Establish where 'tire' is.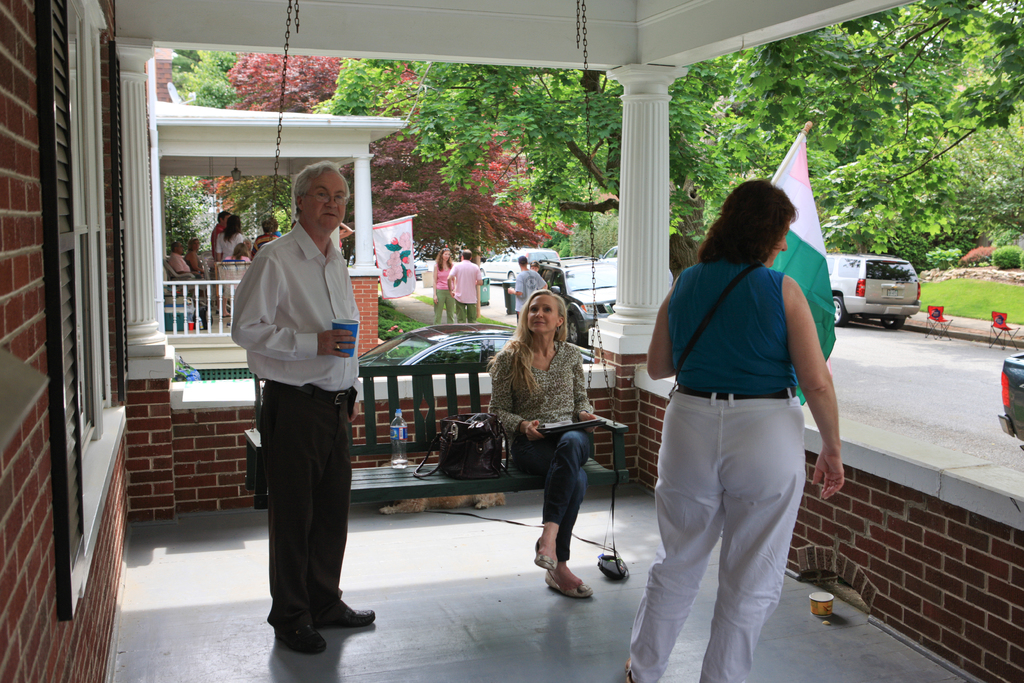
Established at (879,315,908,330).
